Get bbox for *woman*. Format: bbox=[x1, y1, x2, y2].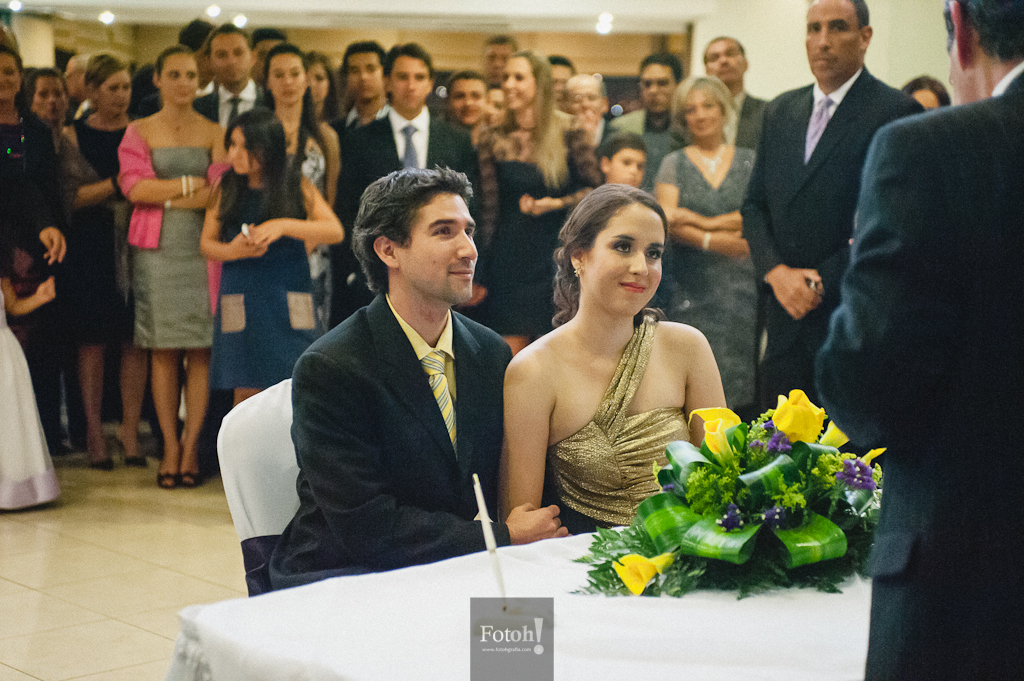
bbox=[260, 42, 341, 329].
